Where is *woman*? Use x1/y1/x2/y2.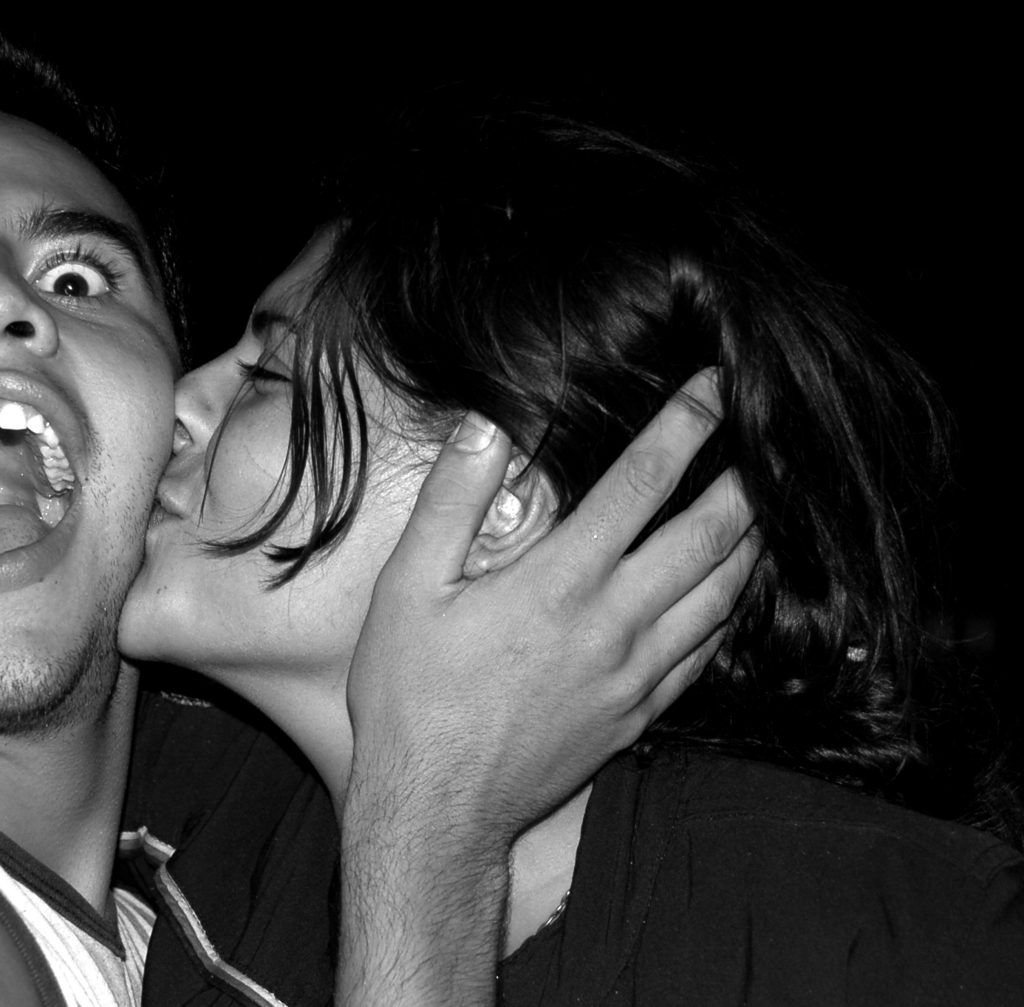
38/50/955/995.
